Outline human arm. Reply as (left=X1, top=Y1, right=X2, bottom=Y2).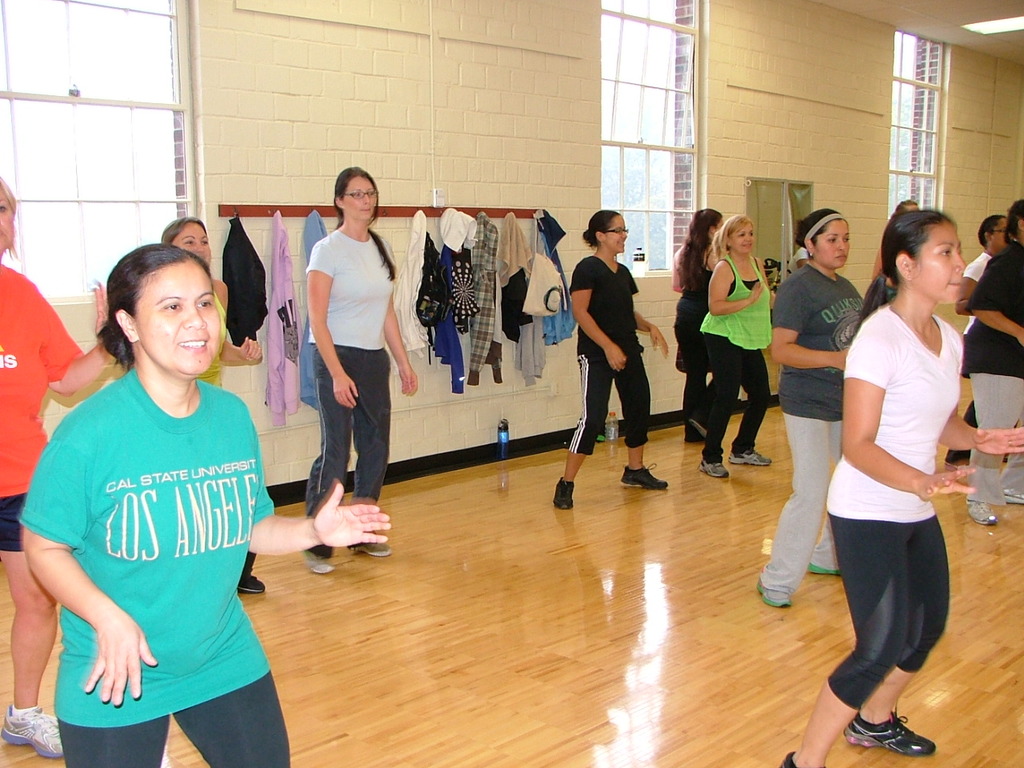
(left=20, top=264, right=106, bottom=400).
